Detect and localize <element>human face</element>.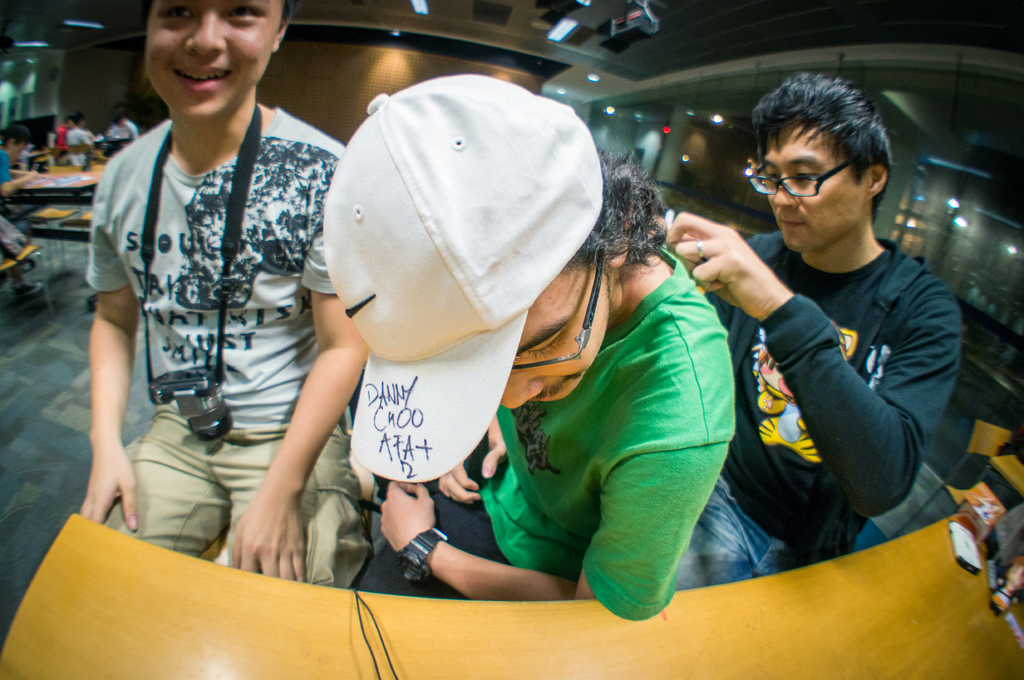
Localized at x1=146 y1=2 x2=278 y2=121.
